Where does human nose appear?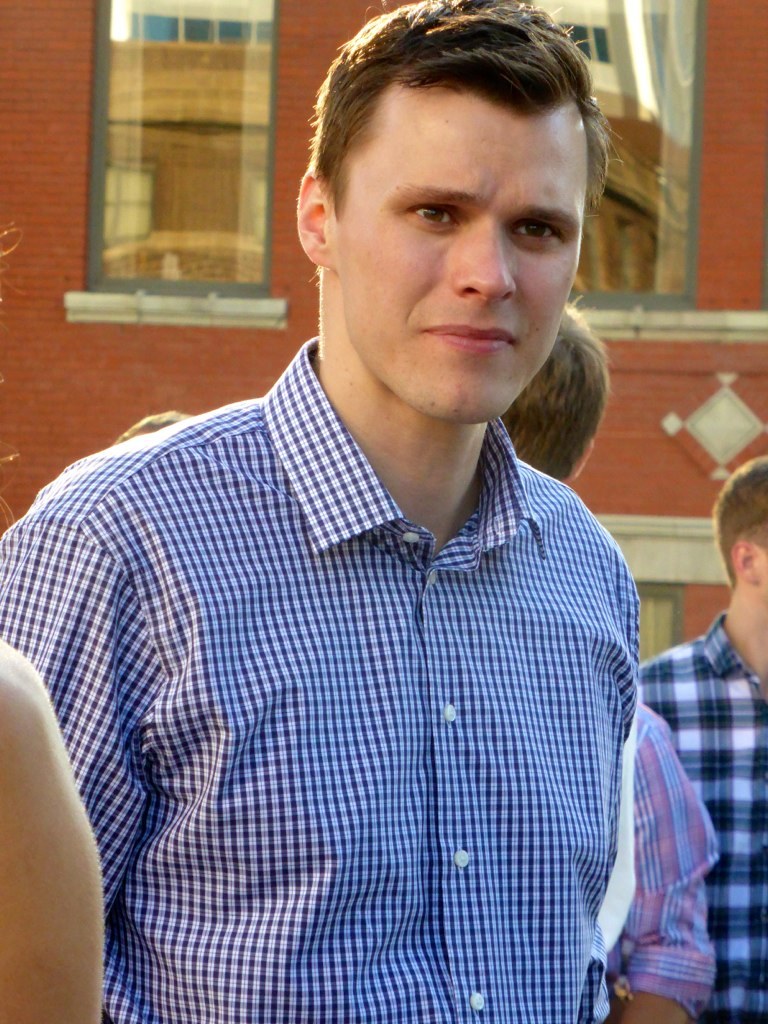
Appears at <region>449, 204, 531, 292</region>.
